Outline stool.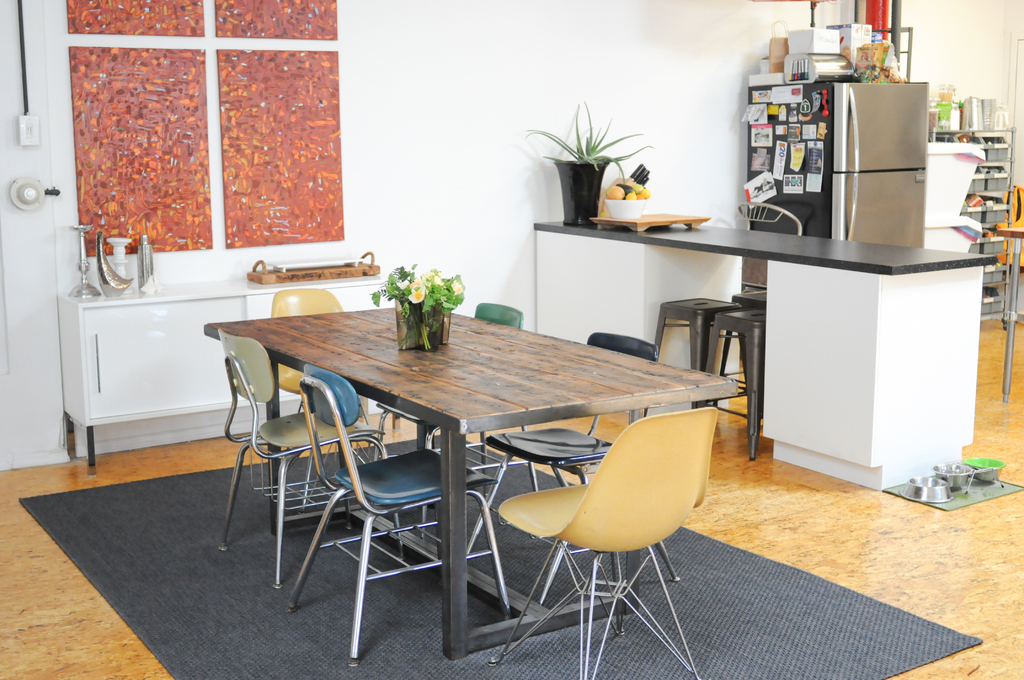
Outline: crop(705, 303, 765, 460).
